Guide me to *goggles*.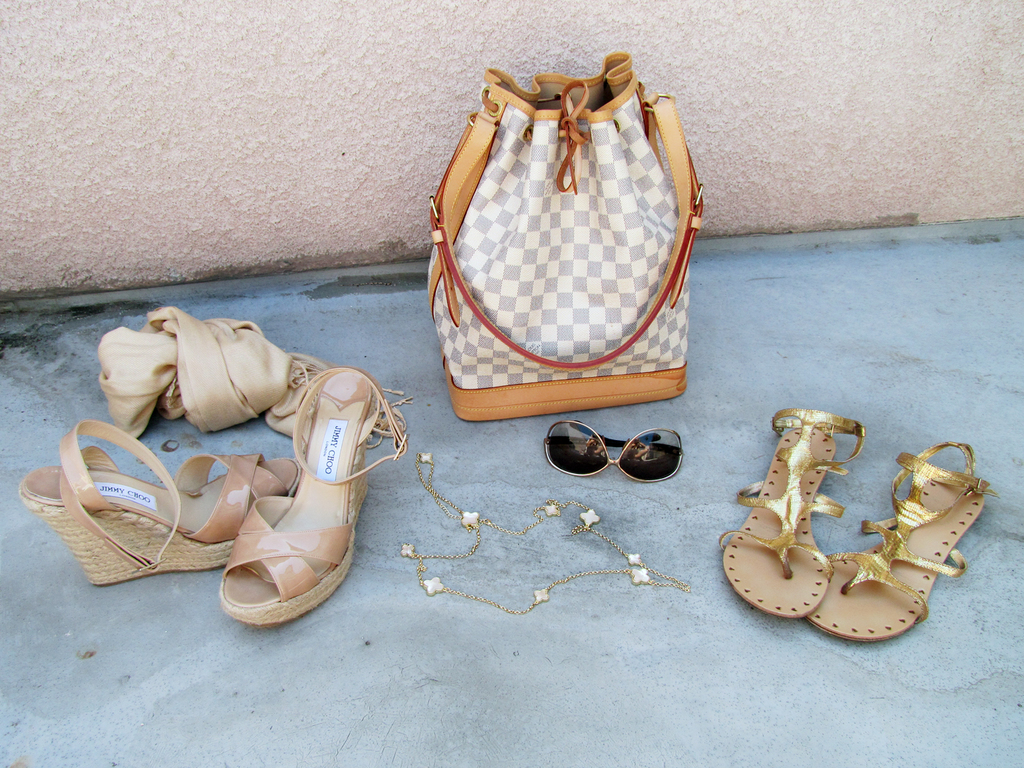
Guidance: locate(539, 418, 688, 486).
